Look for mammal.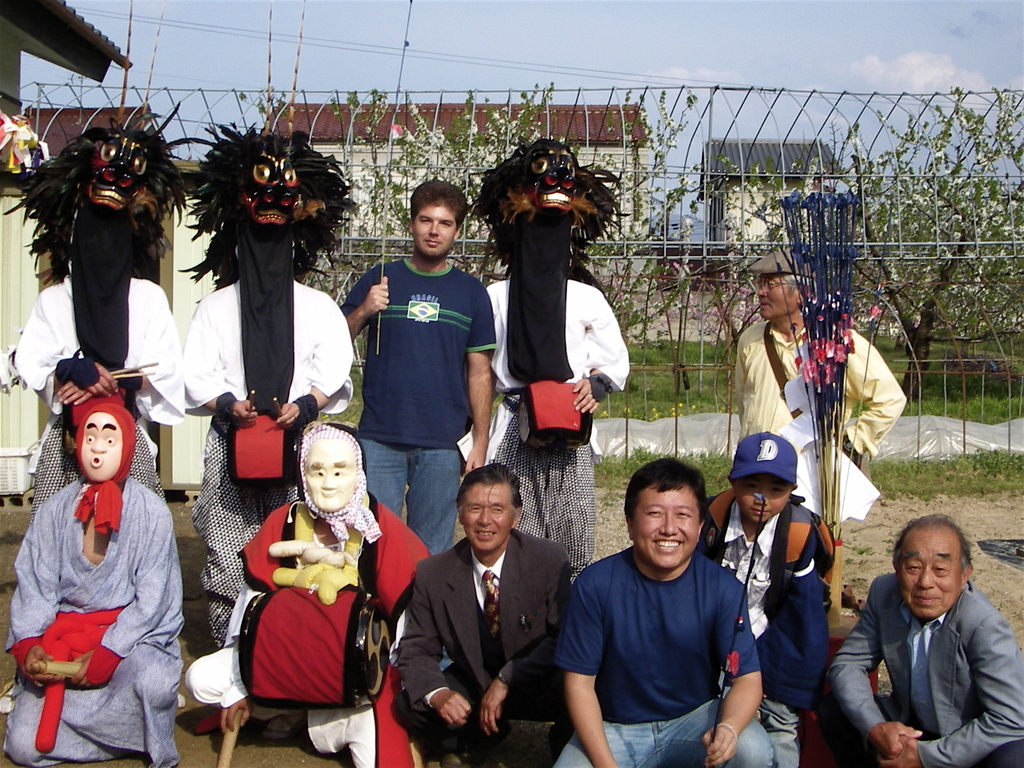
Found: (0, 103, 212, 717).
